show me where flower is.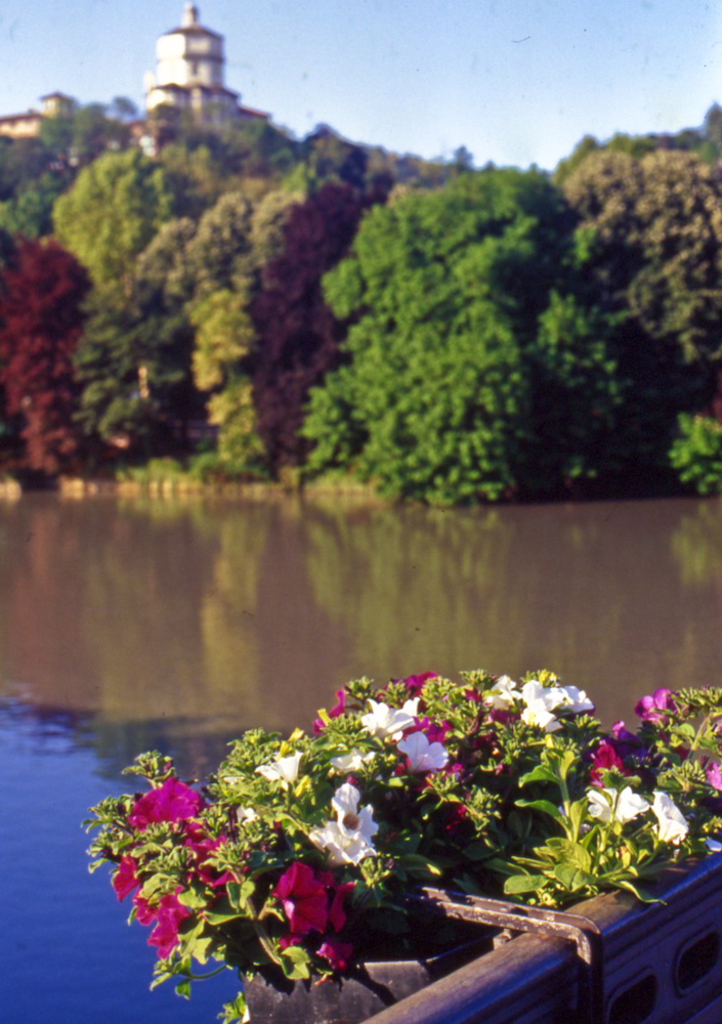
flower is at (left=247, top=860, right=367, bottom=976).
